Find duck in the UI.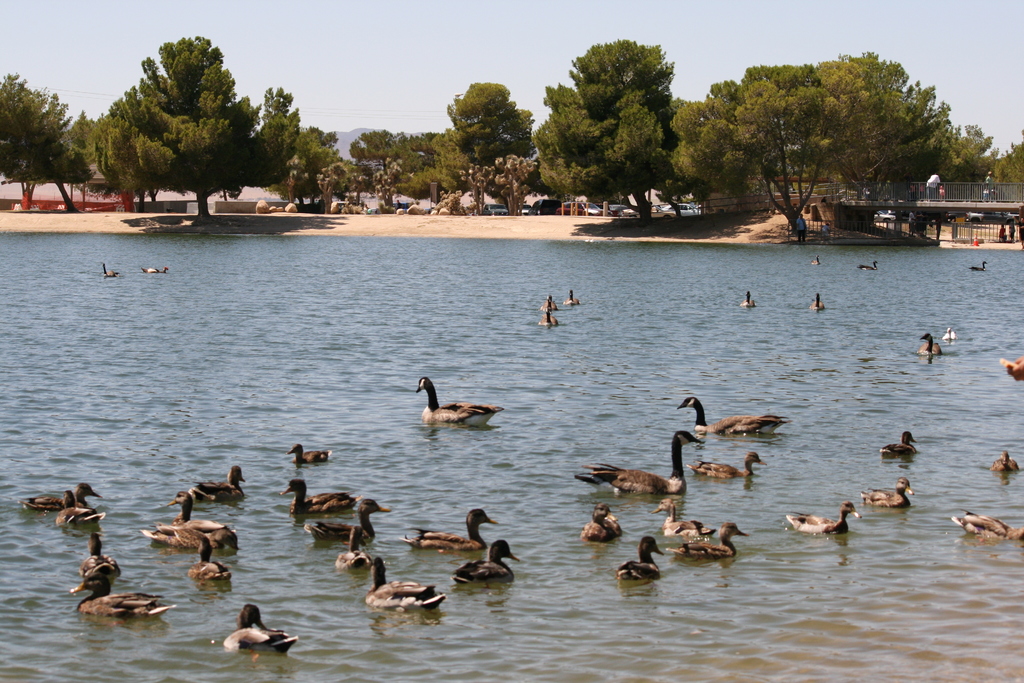
UI element at l=650, t=498, r=712, b=541.
